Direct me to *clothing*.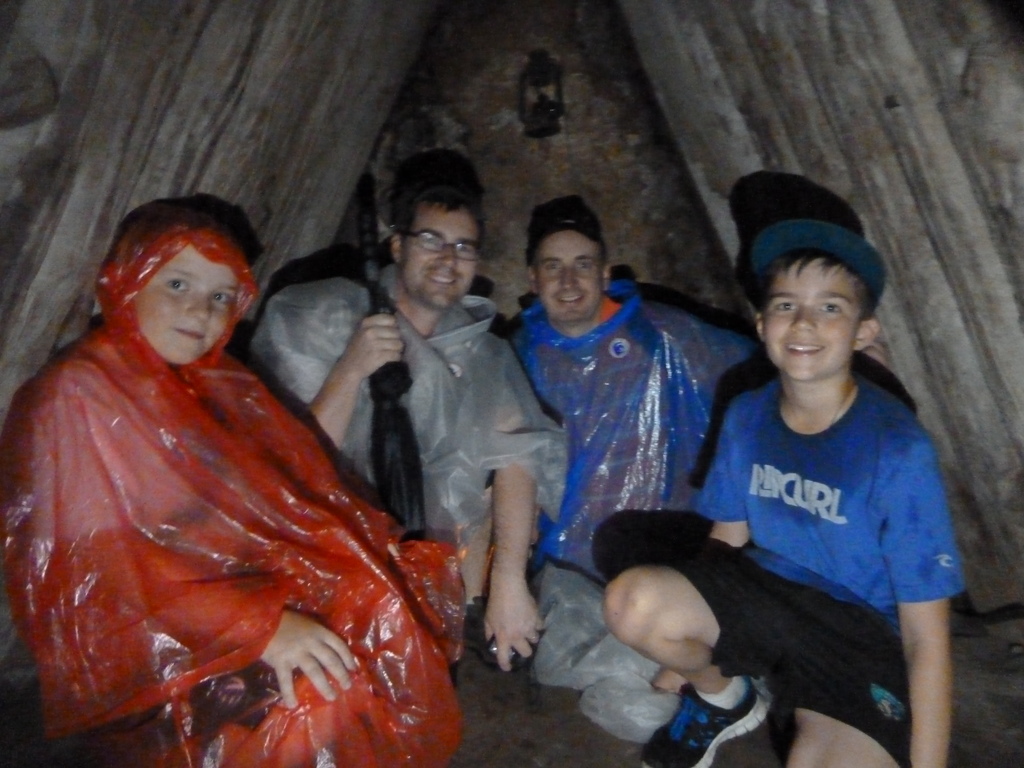
Direction: box=[487, 281, 767, 570].
